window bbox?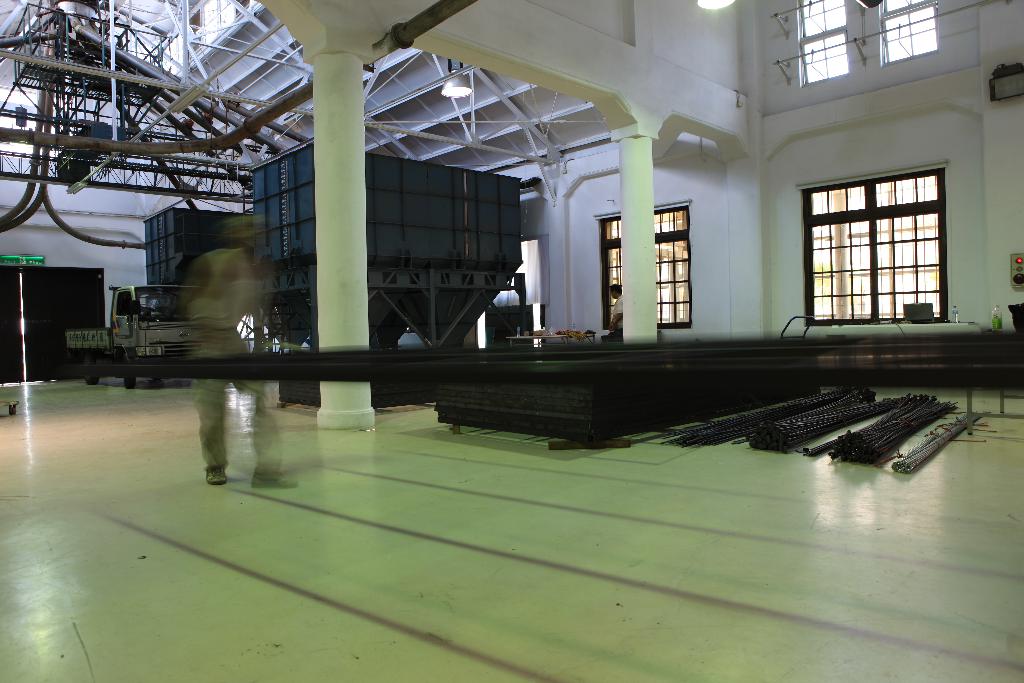
801 144 950 318
